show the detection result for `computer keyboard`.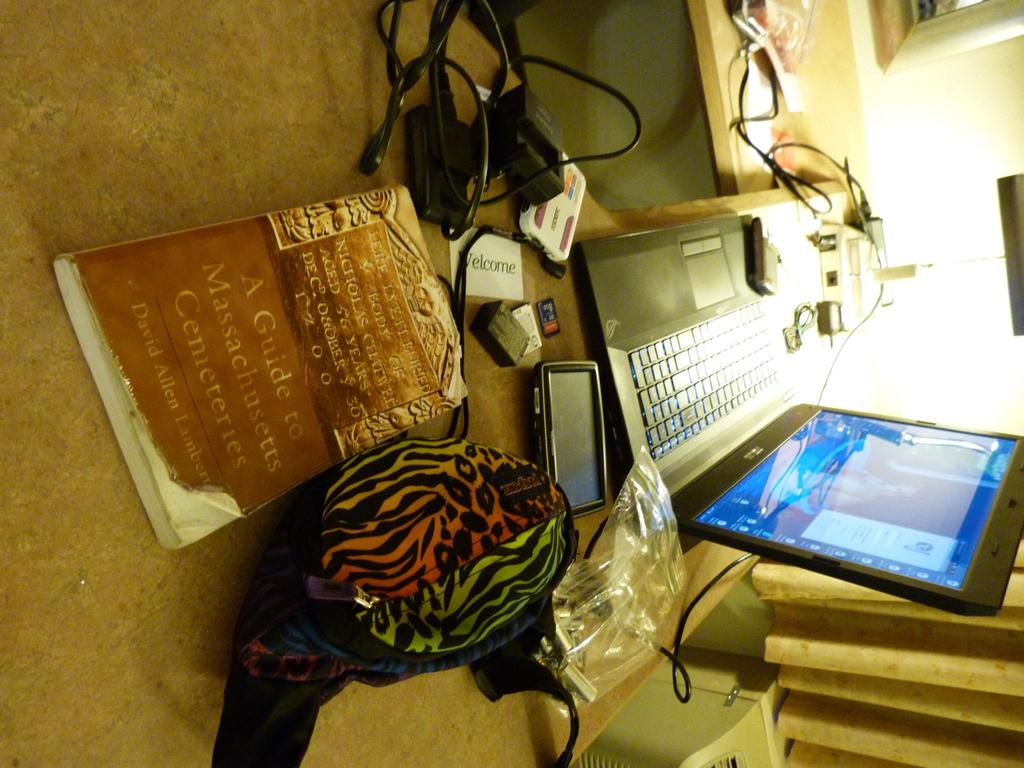
crop(628, 295, 787, 461).
